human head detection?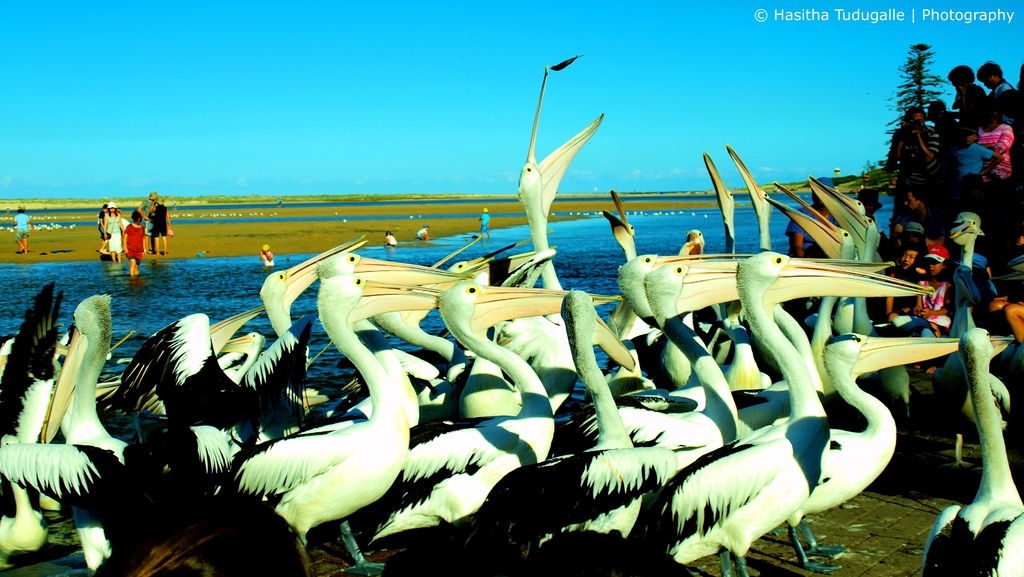
[x1=131, y1=211, x2=143, y2=225]
